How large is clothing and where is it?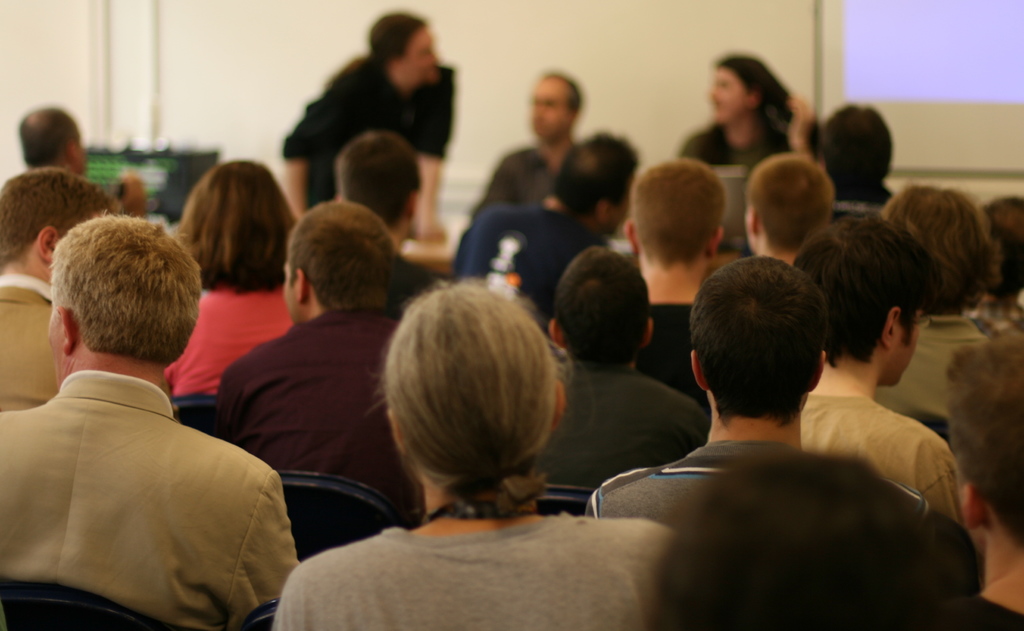
Bounding box: x1=467 y1=142 x2=576 y2=220.
